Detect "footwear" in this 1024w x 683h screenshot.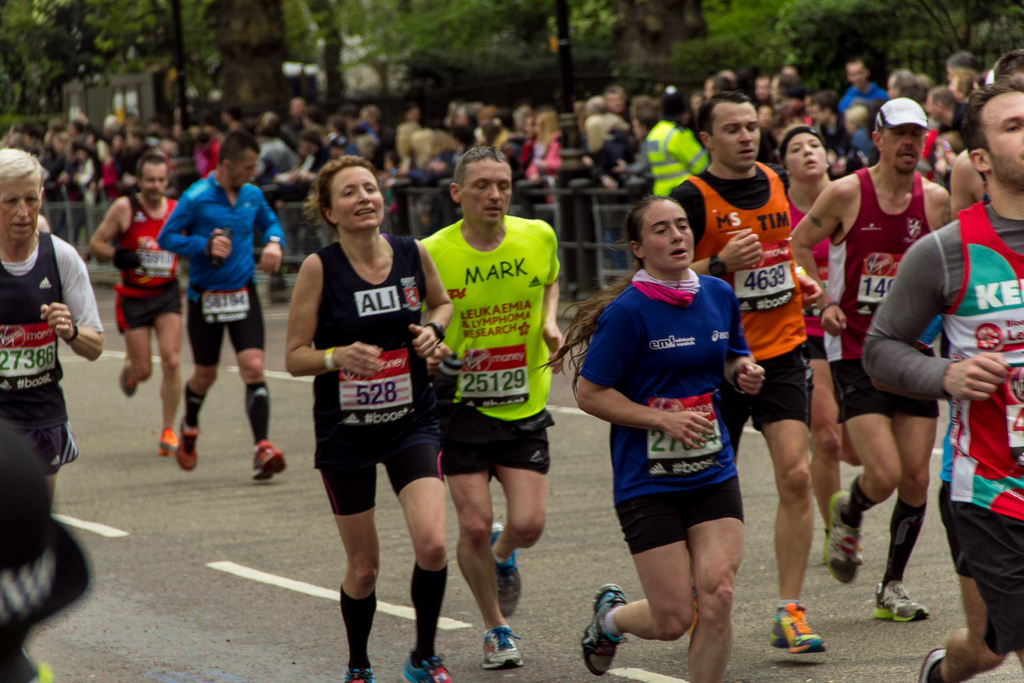
Detection: 769,597,831,659.
